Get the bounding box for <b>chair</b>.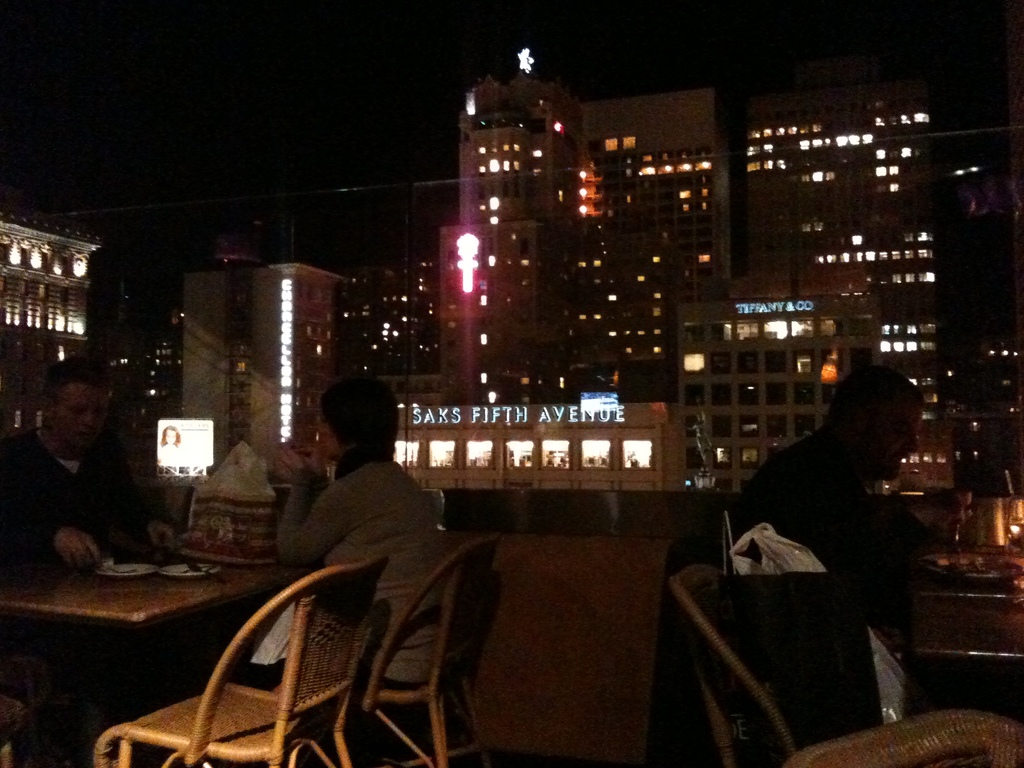
detection(711, 487, 867, 600).
